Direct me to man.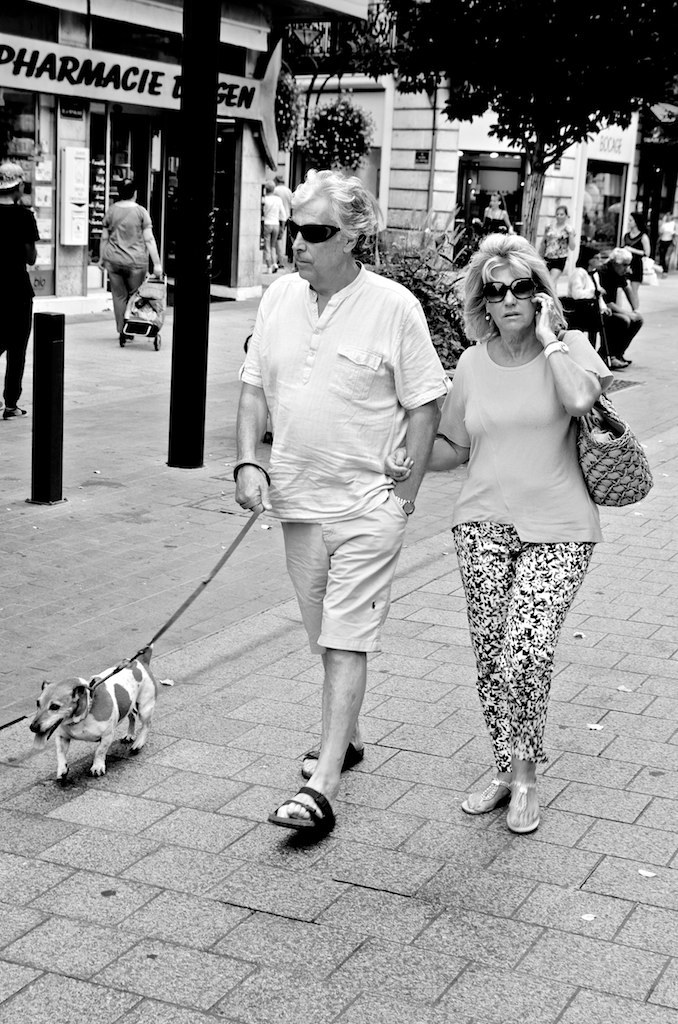
Direction: left=229, top=169, right=456, bottom=841.
